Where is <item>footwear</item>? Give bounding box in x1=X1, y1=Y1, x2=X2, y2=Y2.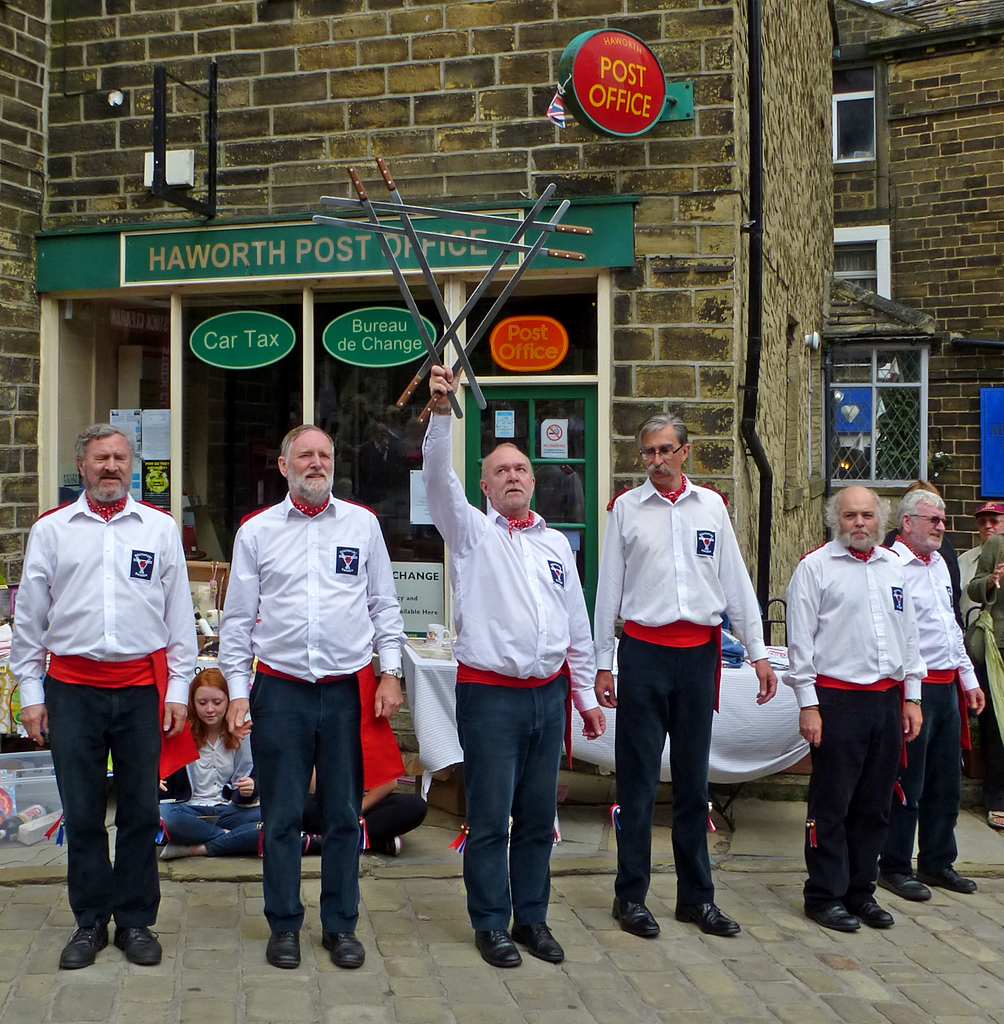
x1=514, y1=925, x2=562, y2=967.
